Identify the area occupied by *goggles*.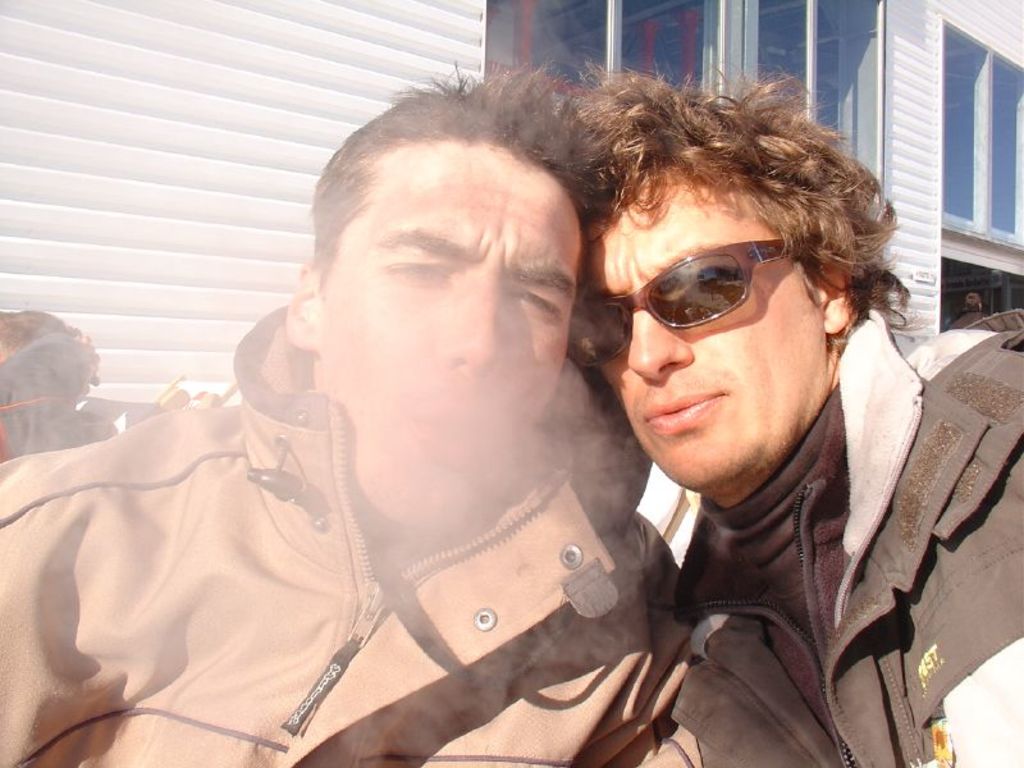
Area: [591,233,819,344].
